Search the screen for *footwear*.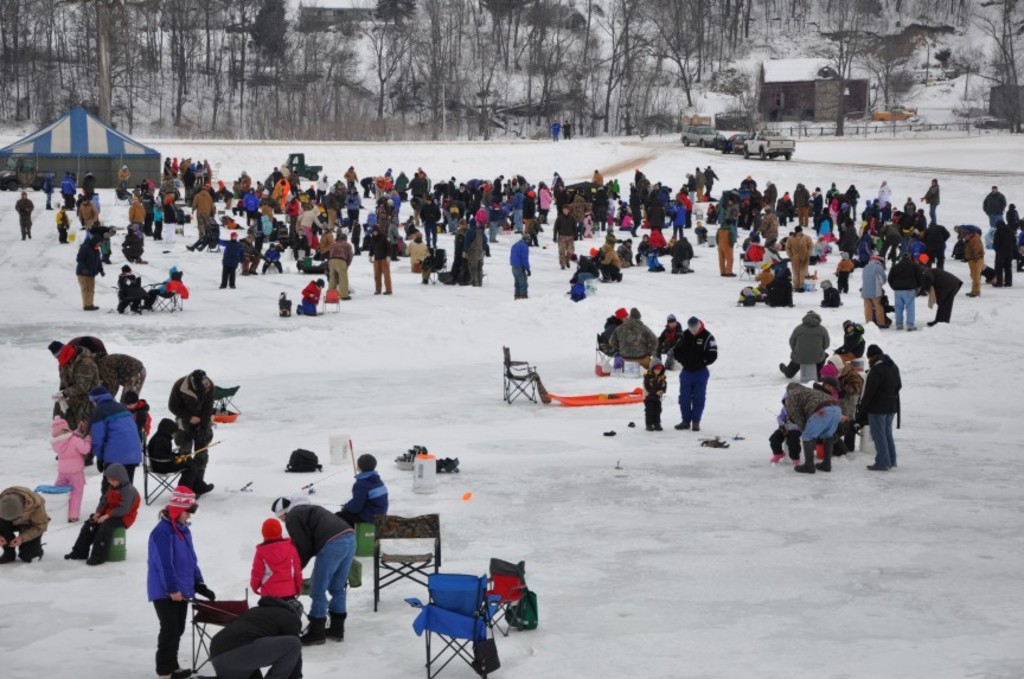
Found at (left=789, top=448, right=811, bottom=472).
